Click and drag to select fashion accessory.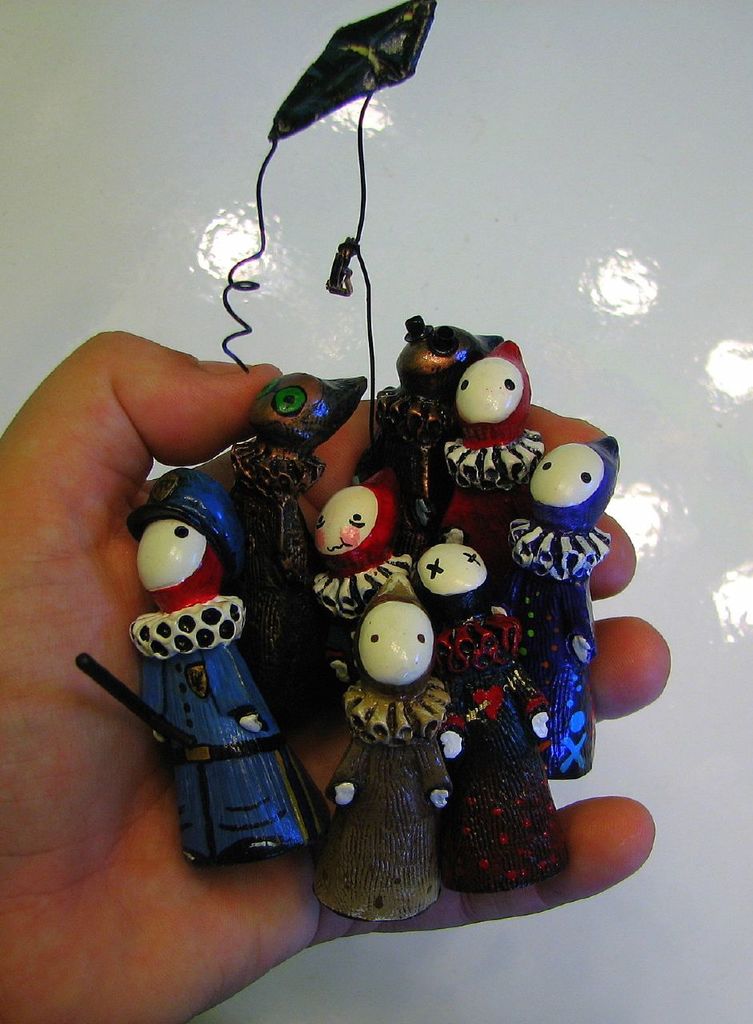
Selection: <bbox>445, 440, 545, 491</bbox>.
